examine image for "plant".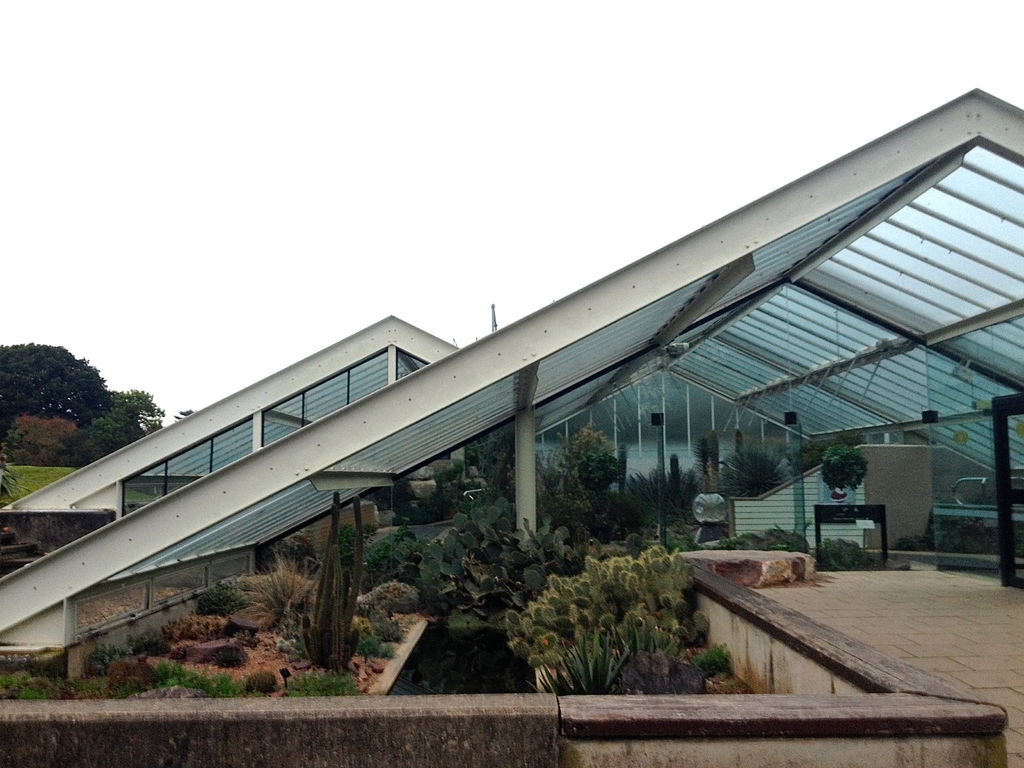
Examination result: left=711, top=442, right=785, bottom=496.
